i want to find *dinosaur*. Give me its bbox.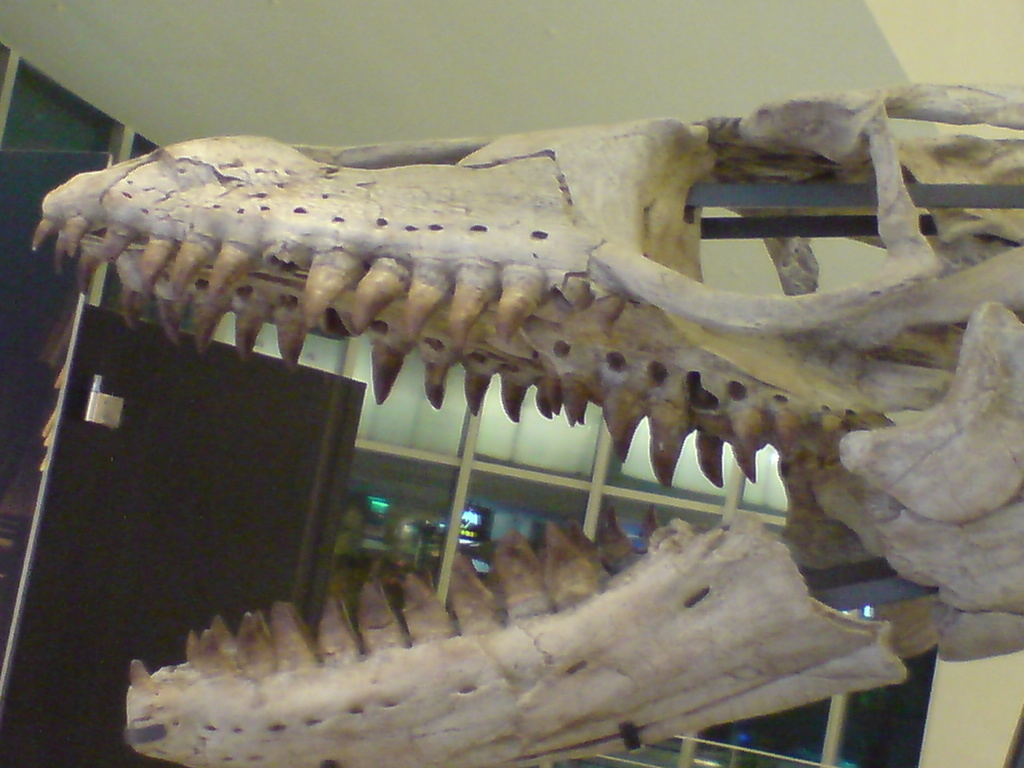
(28,78,1023,767).
